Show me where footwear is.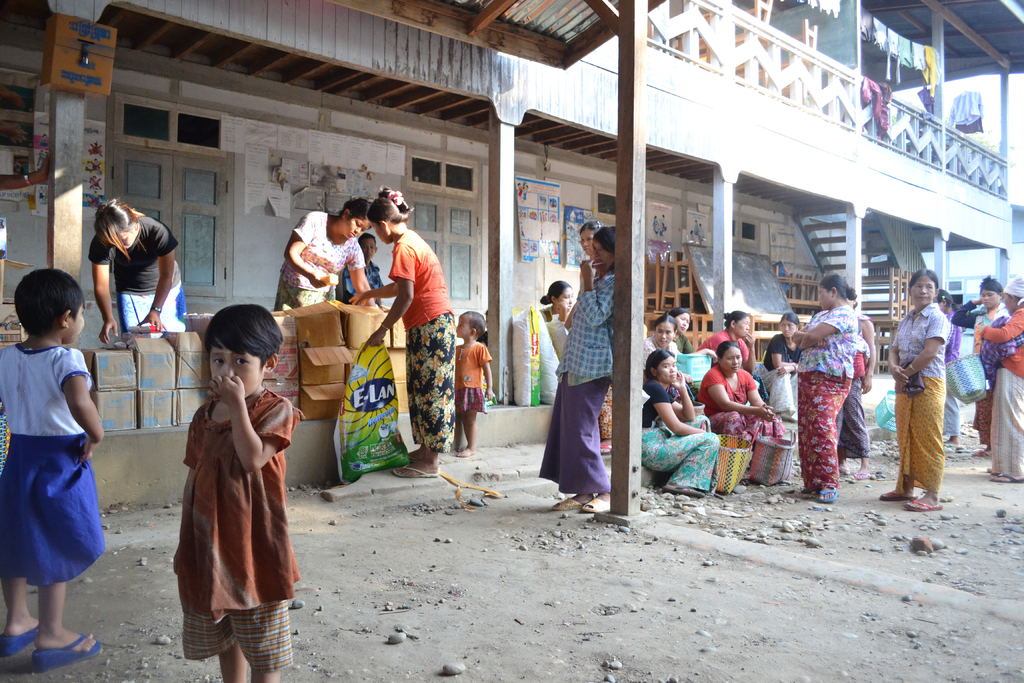
footwear is at 661, 488, 703, 496.
